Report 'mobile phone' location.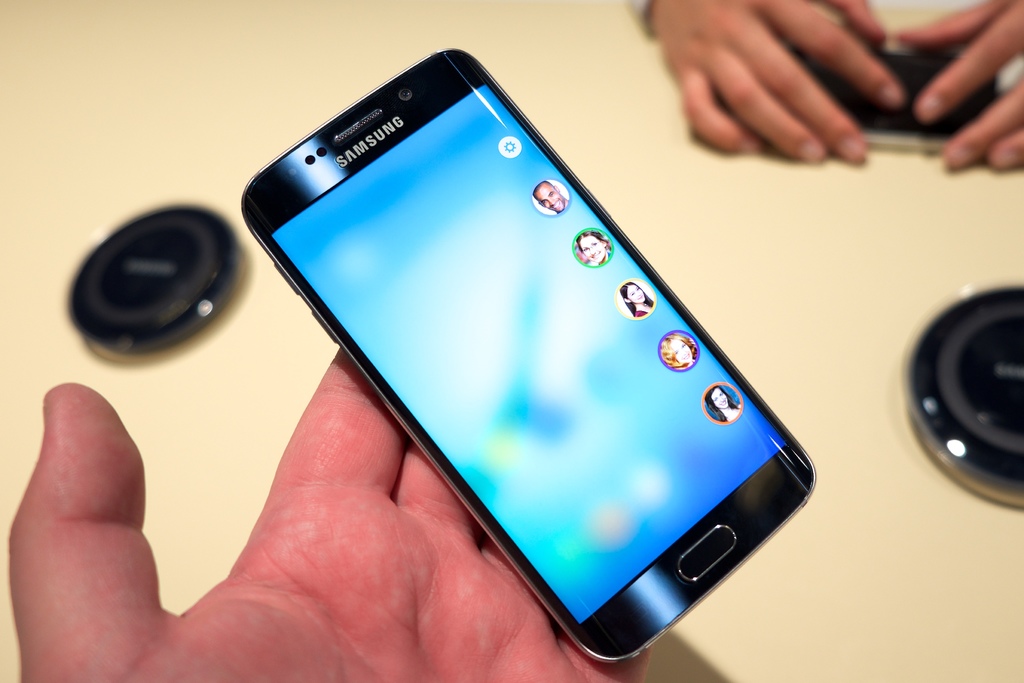
Report: (239, 40, 817, 668).
